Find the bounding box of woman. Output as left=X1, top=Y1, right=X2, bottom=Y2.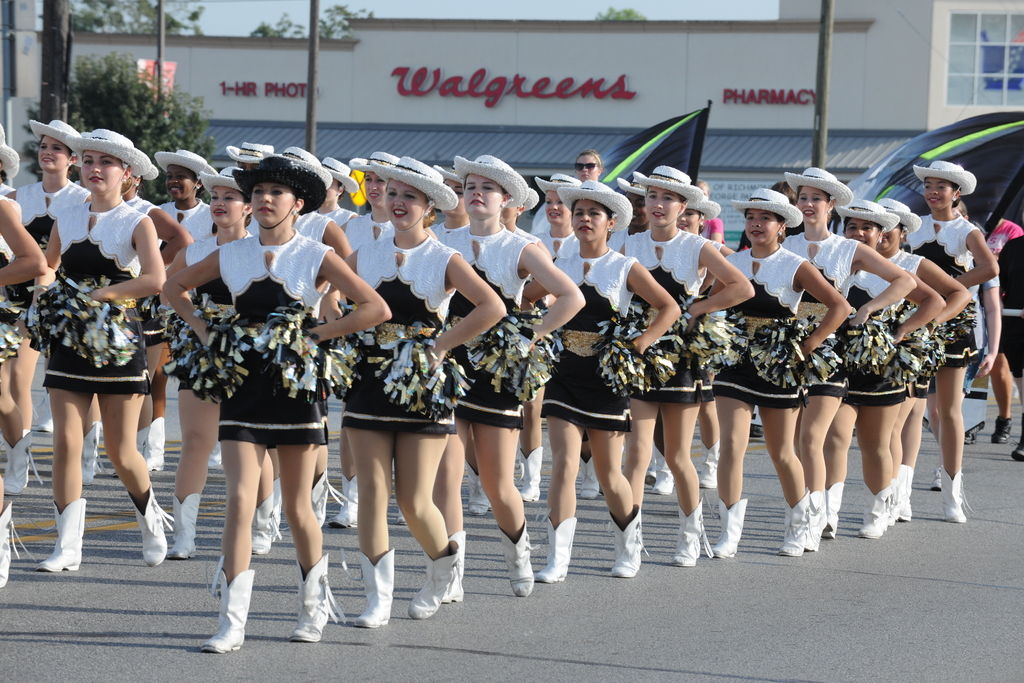
left=139, top=145, right=212, bottom=473.
